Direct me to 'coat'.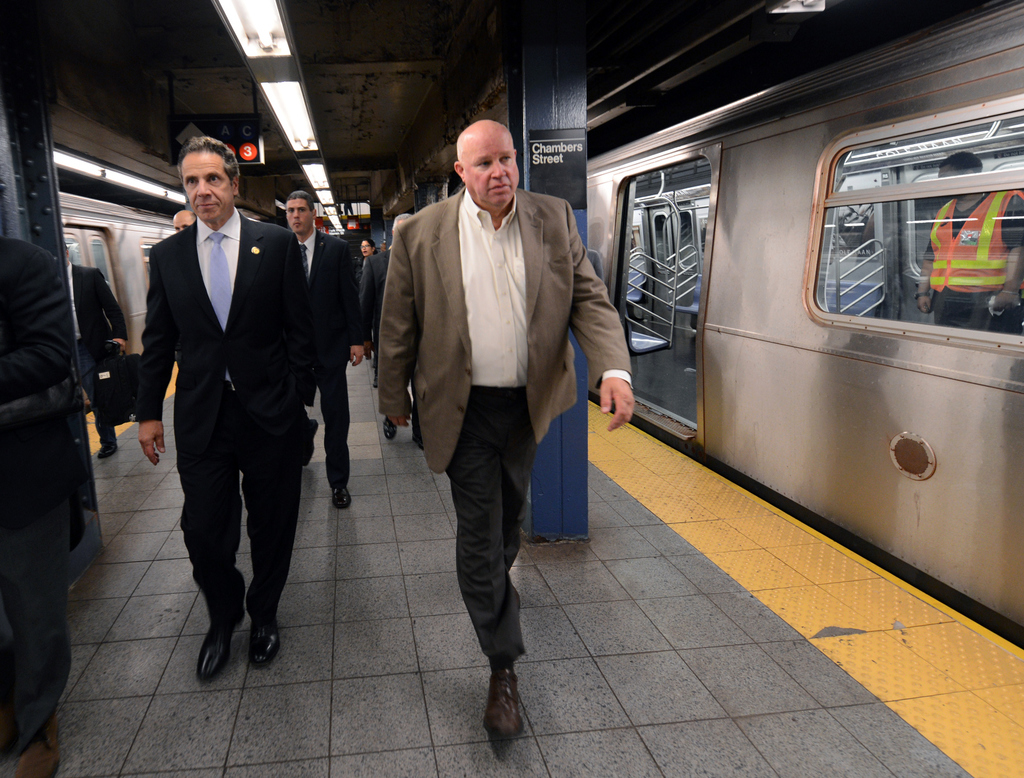
Direction: (left=382, top=154, right=606, bottom=539).
